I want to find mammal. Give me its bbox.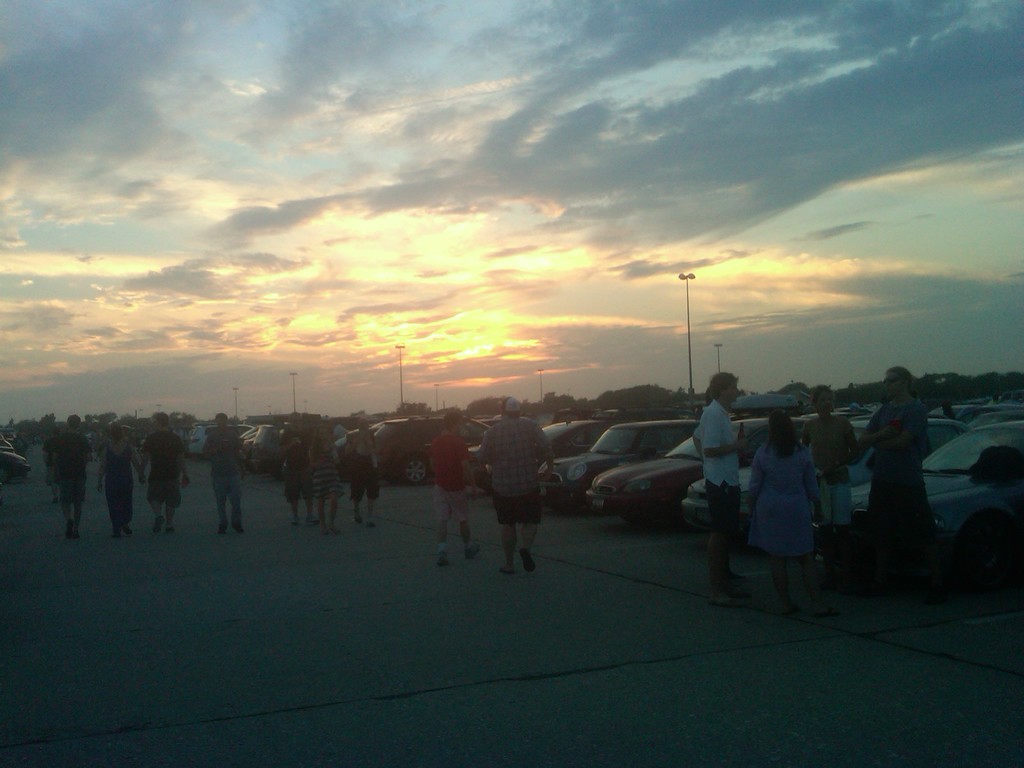
BBox(205, 414, 248, 537).
